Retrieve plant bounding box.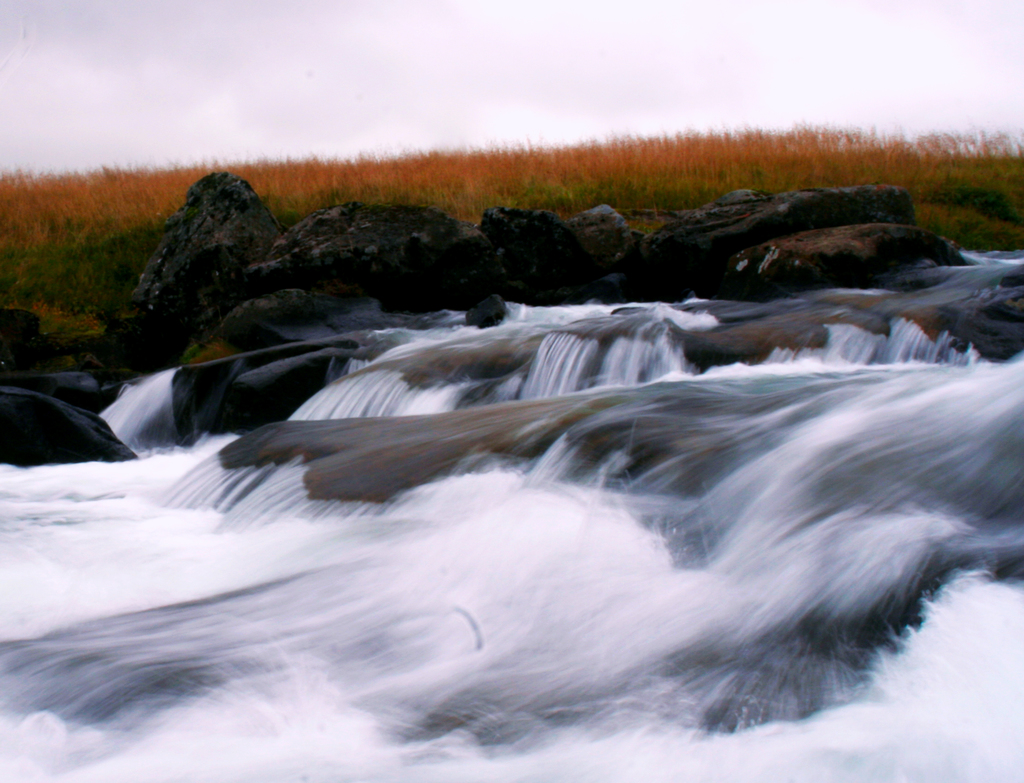
Bounding box: box(0, 99, 1020, 380).
